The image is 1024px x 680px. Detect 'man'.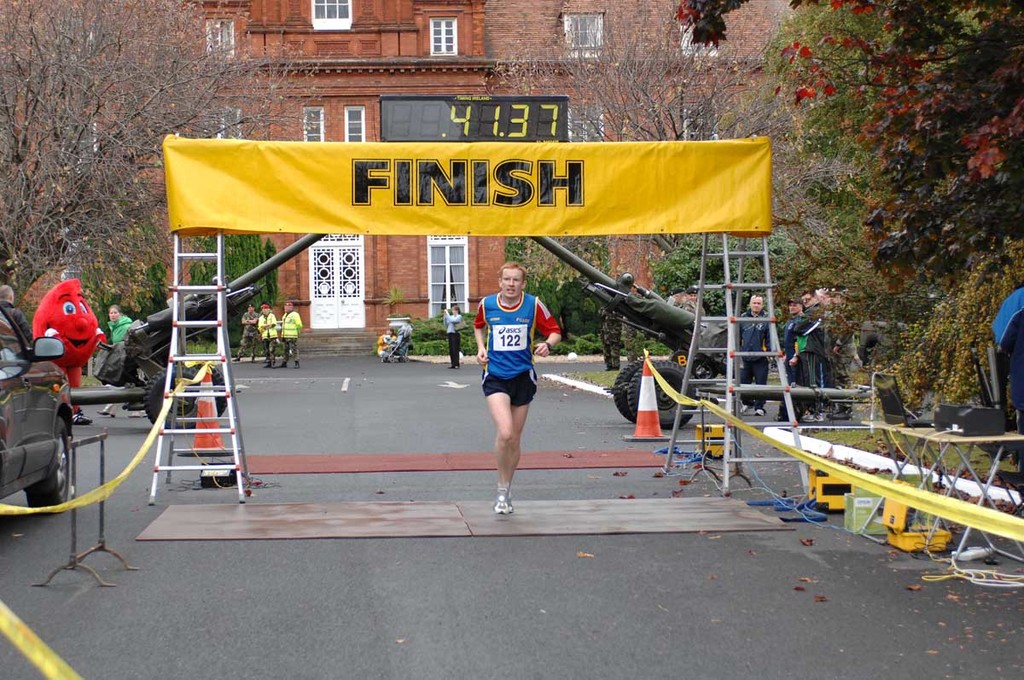
Detection: {"left": 253, "top": 300, "right": 280, "bottom": 369}.
